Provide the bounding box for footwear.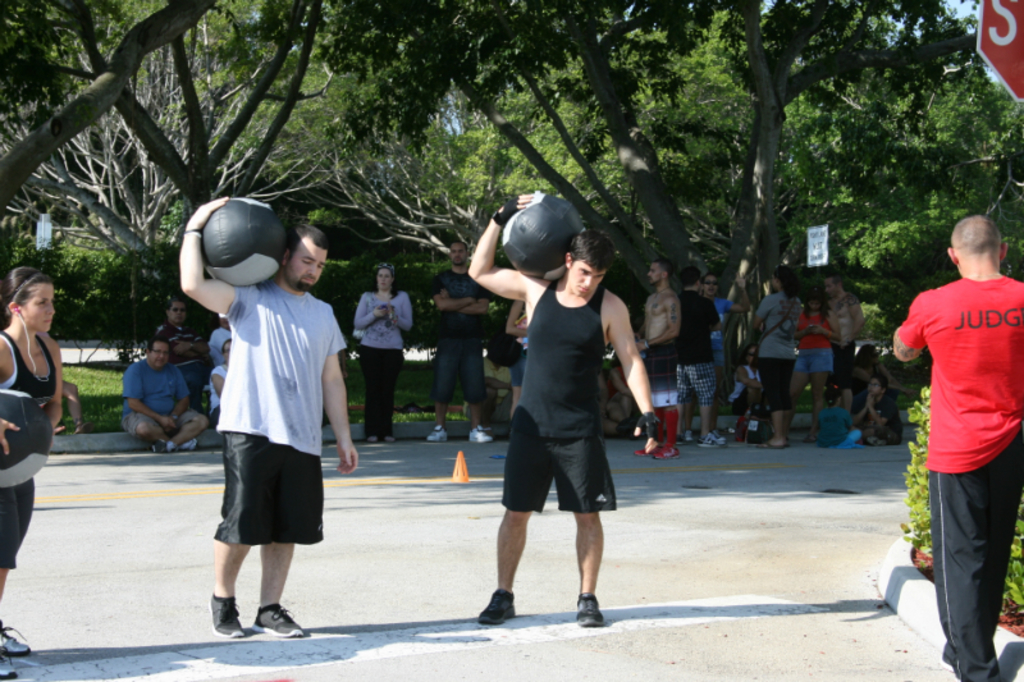
0/617/31/654.
